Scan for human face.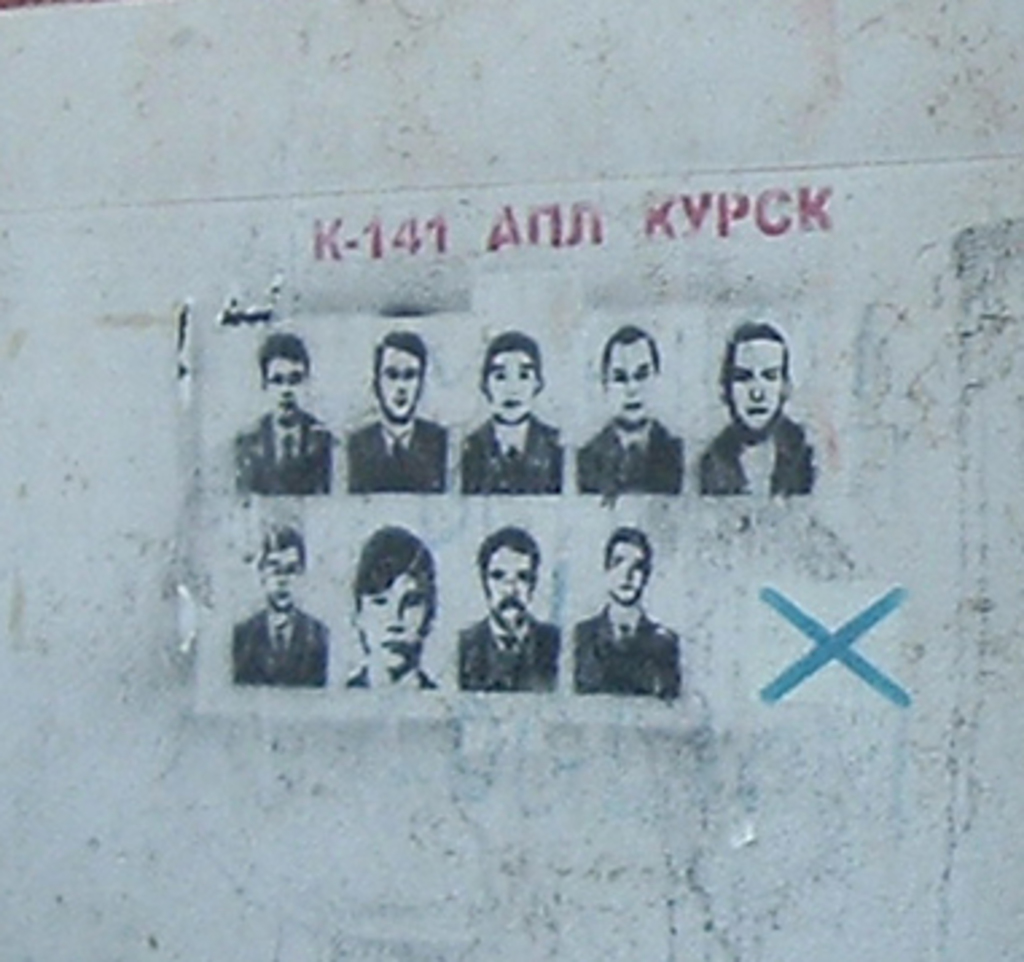
Scan result: 489,355,538,422.
